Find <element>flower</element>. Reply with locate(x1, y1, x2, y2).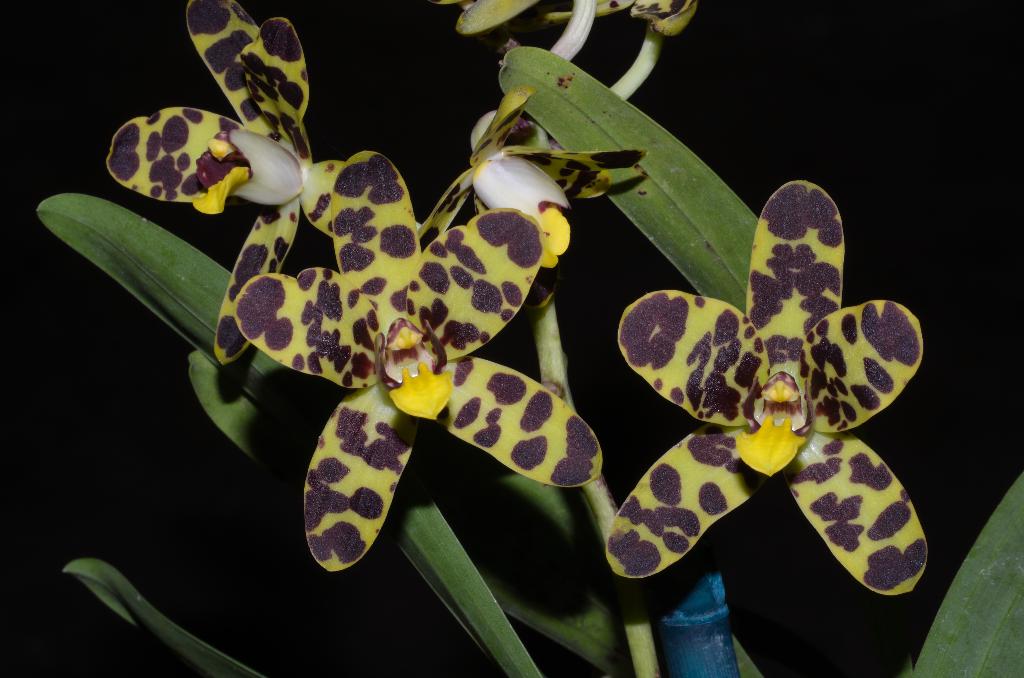
locate(548, 155, 967, 586).
